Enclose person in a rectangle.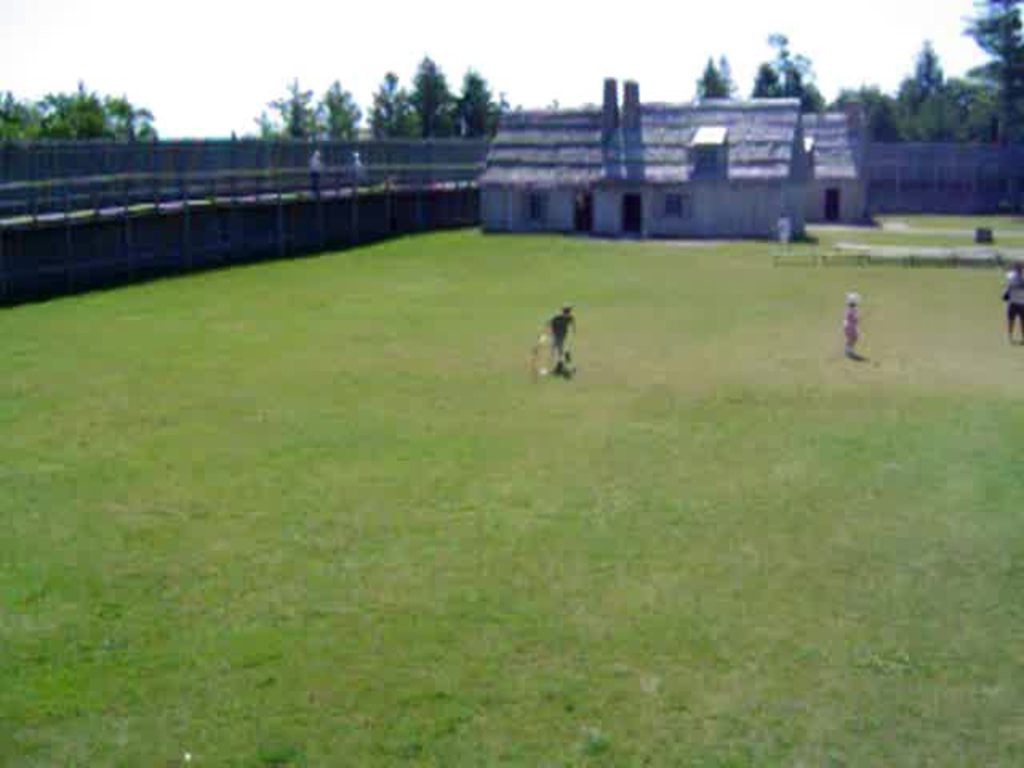
left=544, top=304, right=578, bottom=368.
